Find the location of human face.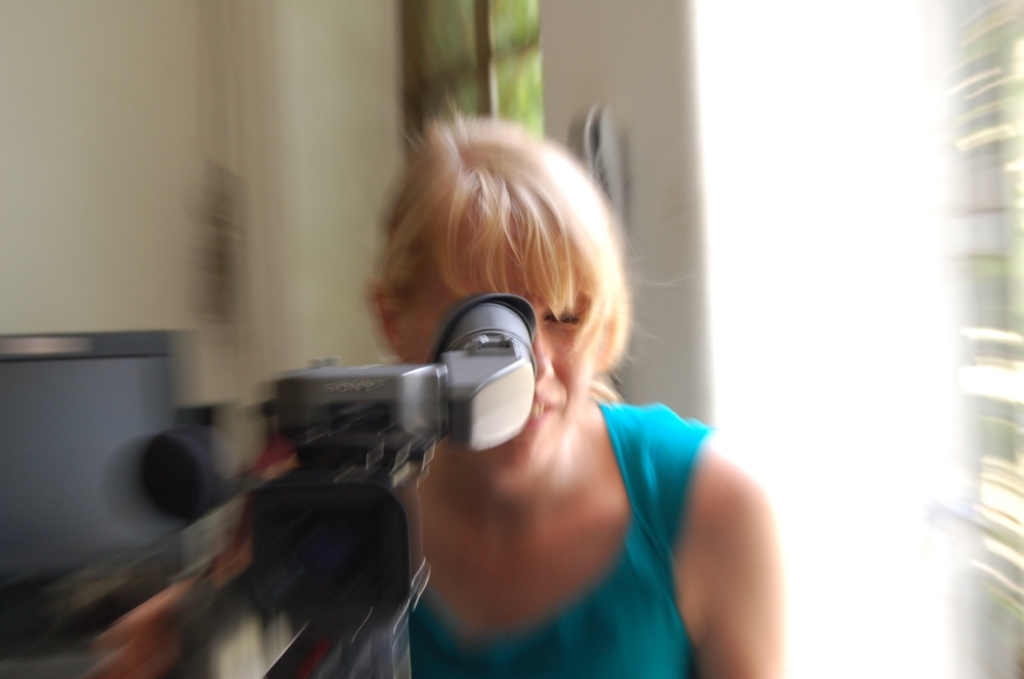
Location: [417,232,599,471].
